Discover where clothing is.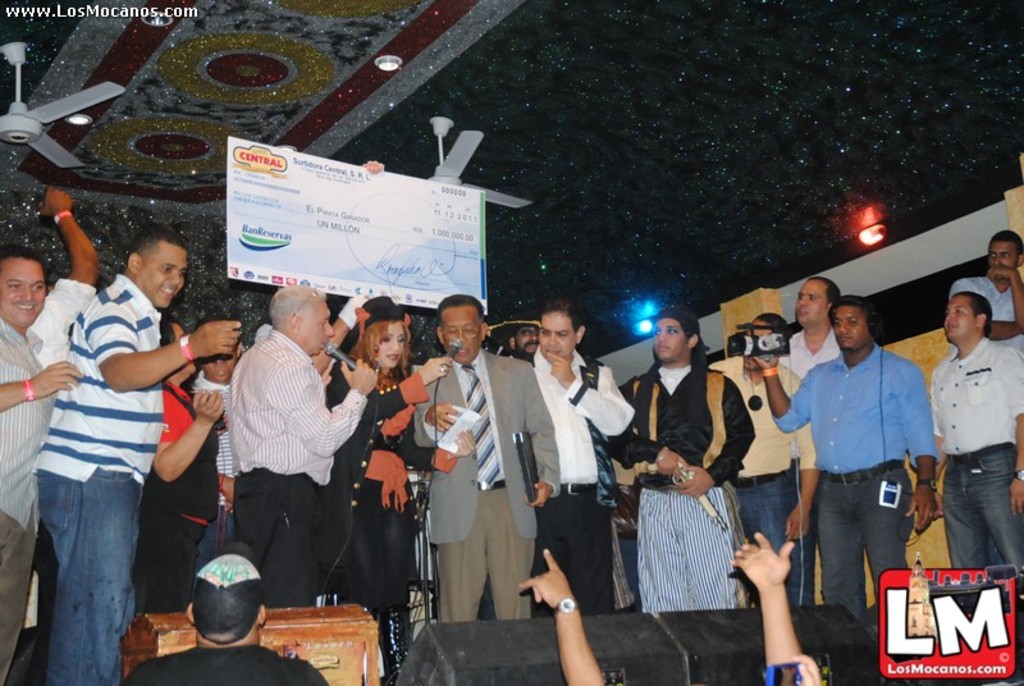
Discovered at BBox(324, 361, 438, 608).
